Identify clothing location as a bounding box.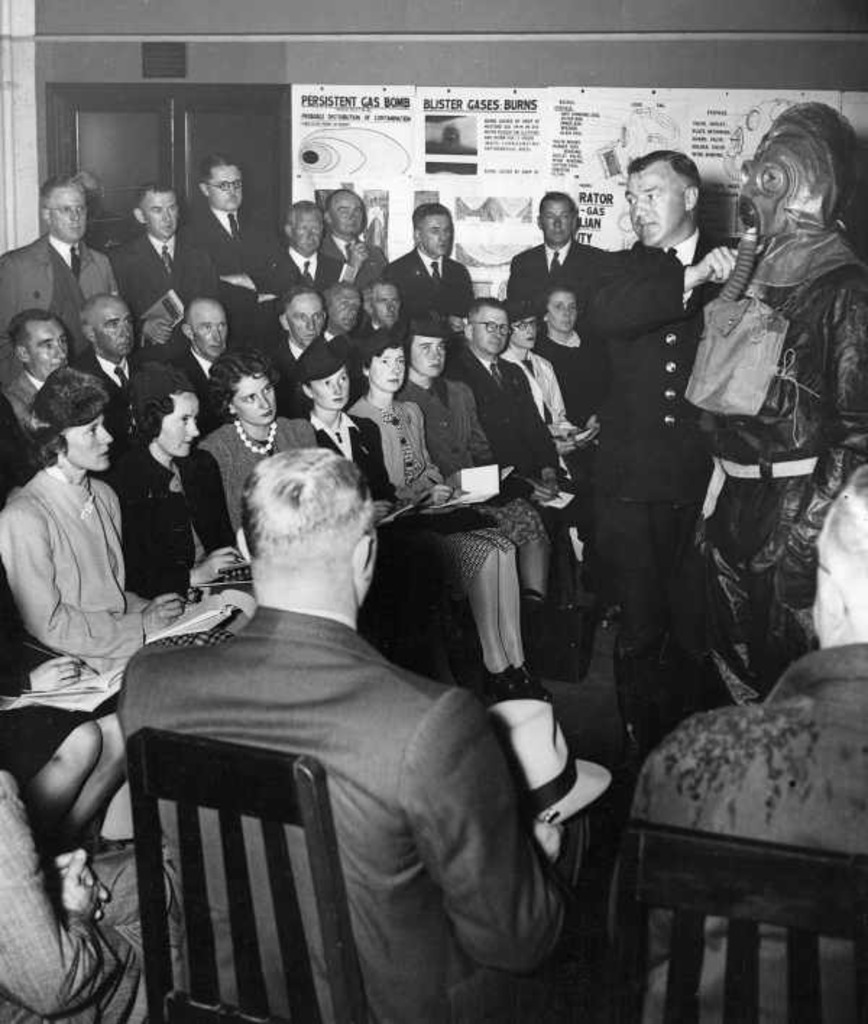
bbox=(103, 477, 574, 1005).
